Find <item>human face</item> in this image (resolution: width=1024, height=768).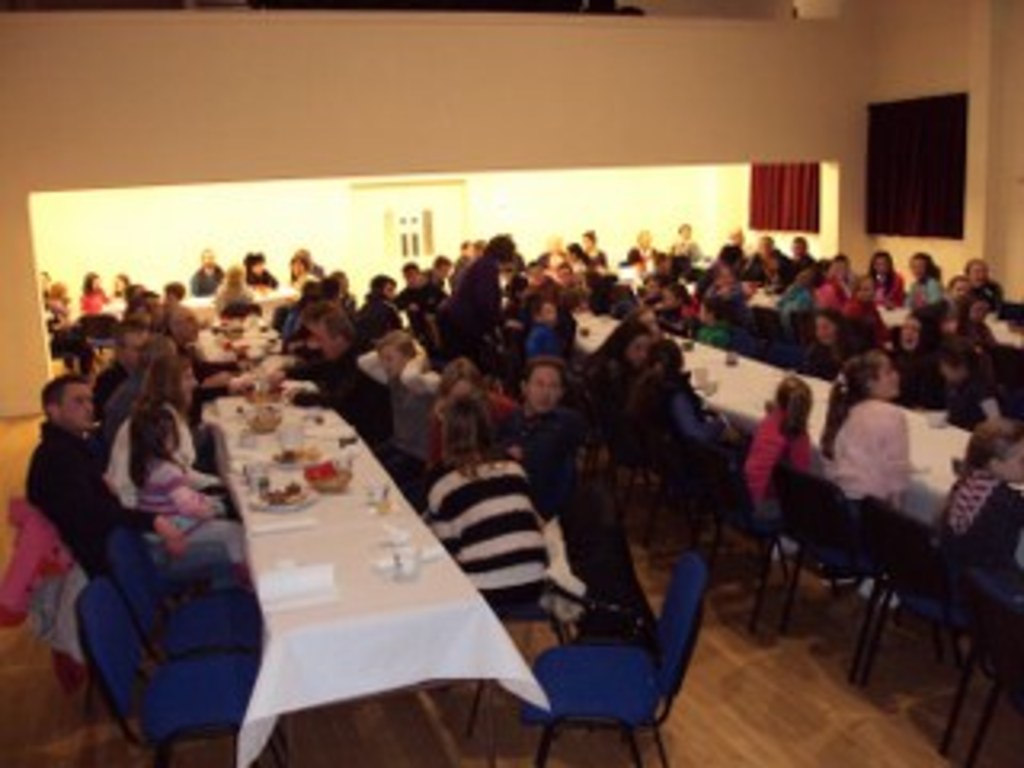
pyautogui.locateOnScreen(406, 269, 416, 288).
